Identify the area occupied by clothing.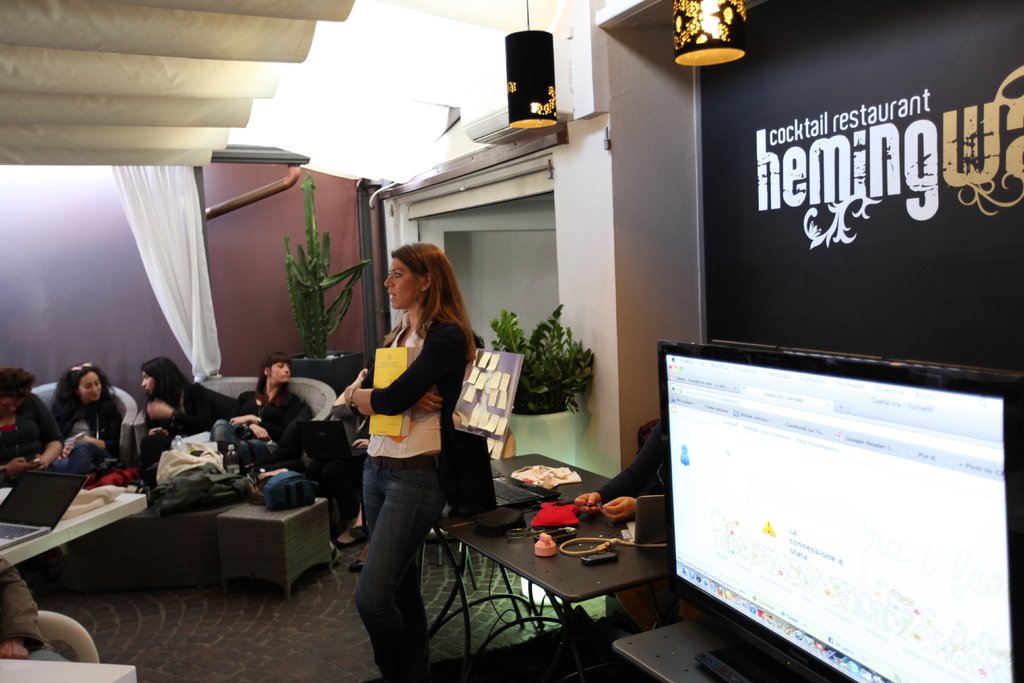
Area: box=[147, 386, 218, 466].
